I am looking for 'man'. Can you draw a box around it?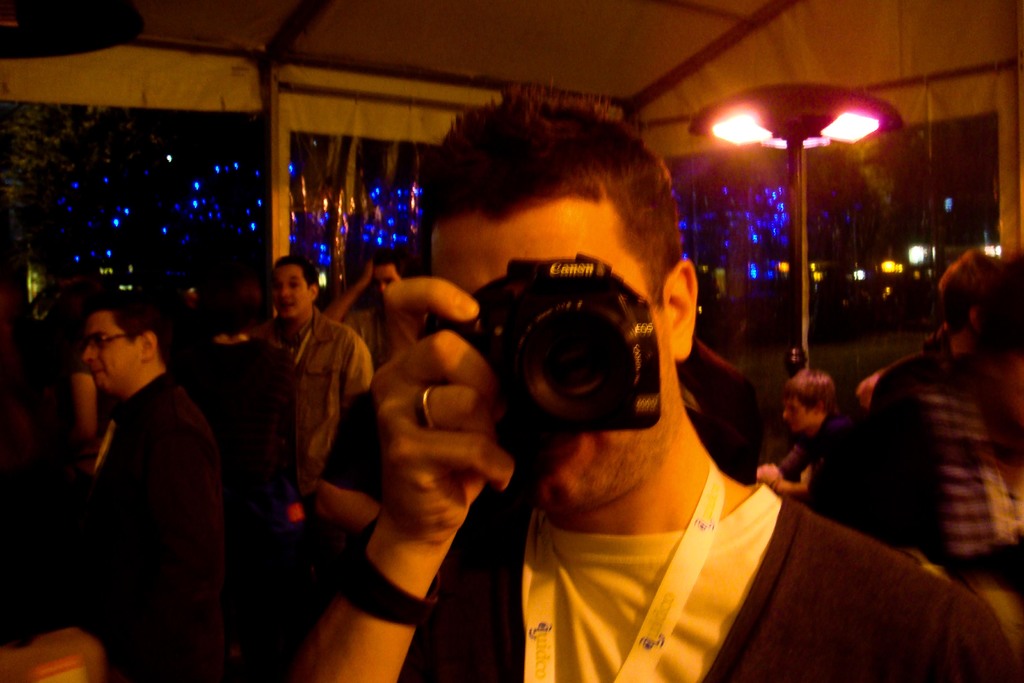
Sure, the bounding box is {"left": 232, "top": 253, "right": 375, "bottom": 520}.
